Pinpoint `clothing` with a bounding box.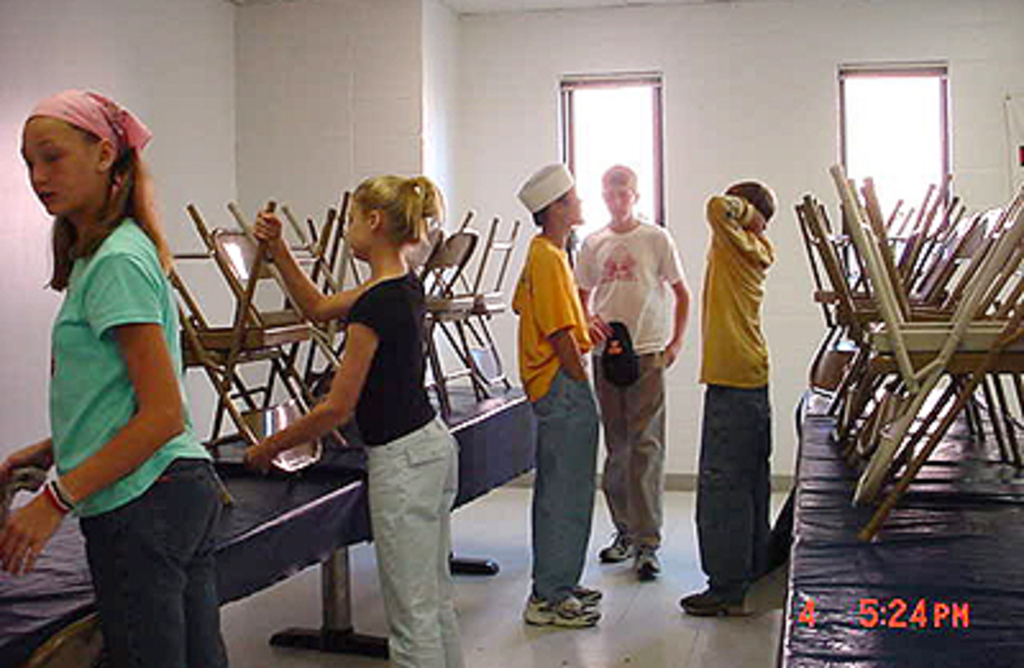
crop(346, 261, 468, 665).
